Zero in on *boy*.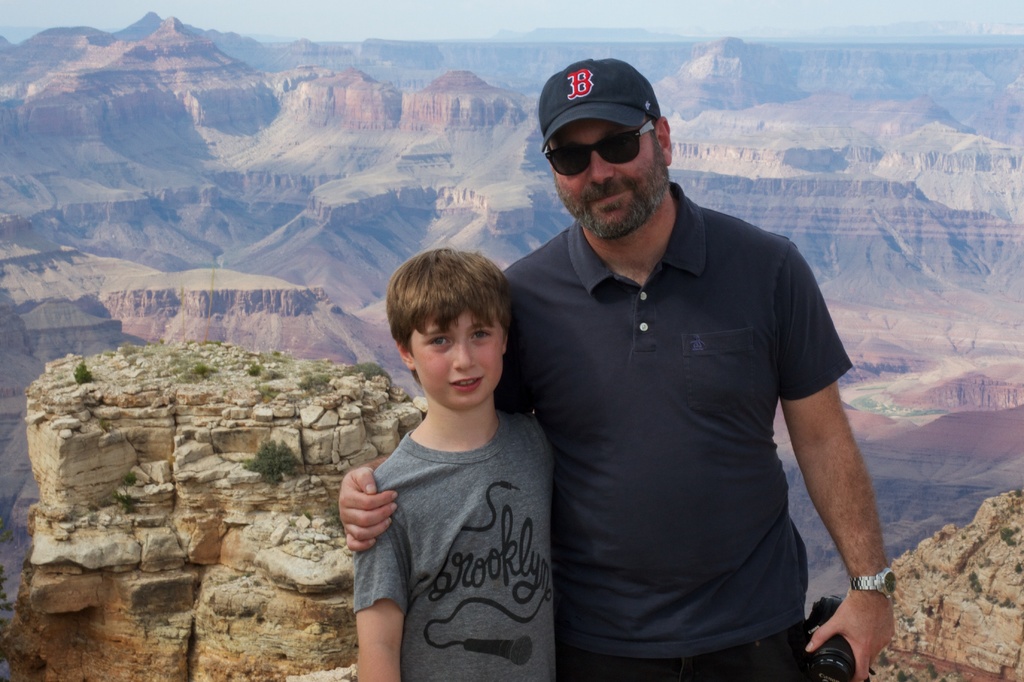
Zeroed in: crop(338, 232, 566, 668).
